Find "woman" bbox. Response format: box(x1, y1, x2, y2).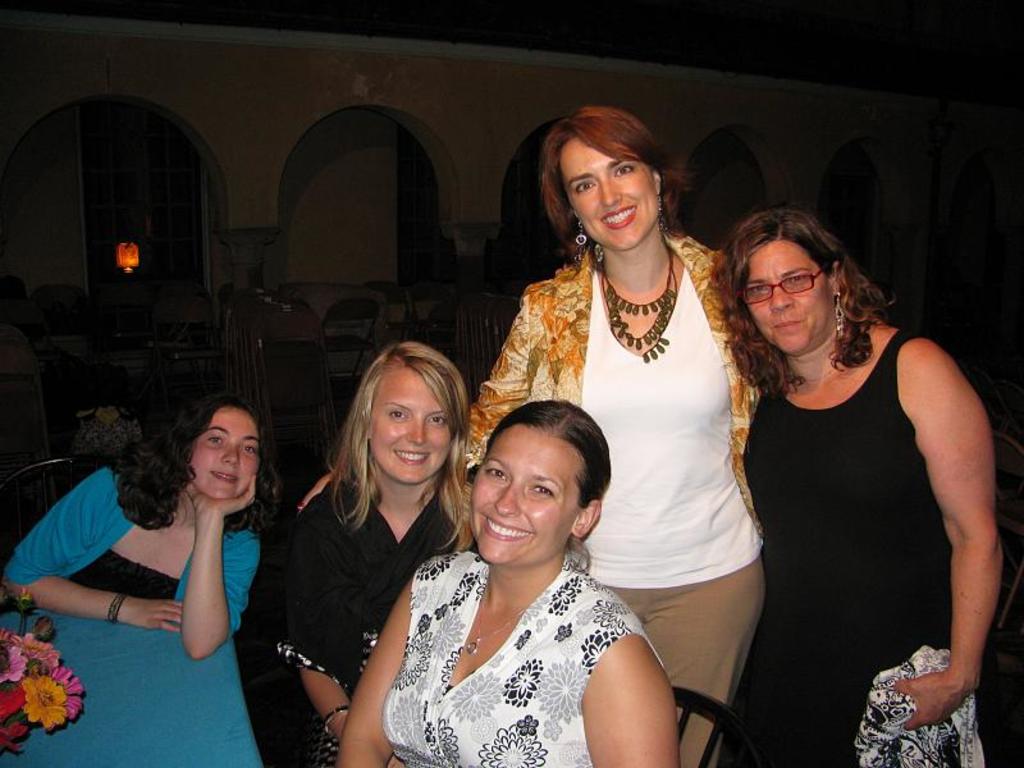
box(296, 100, 773, 767).
